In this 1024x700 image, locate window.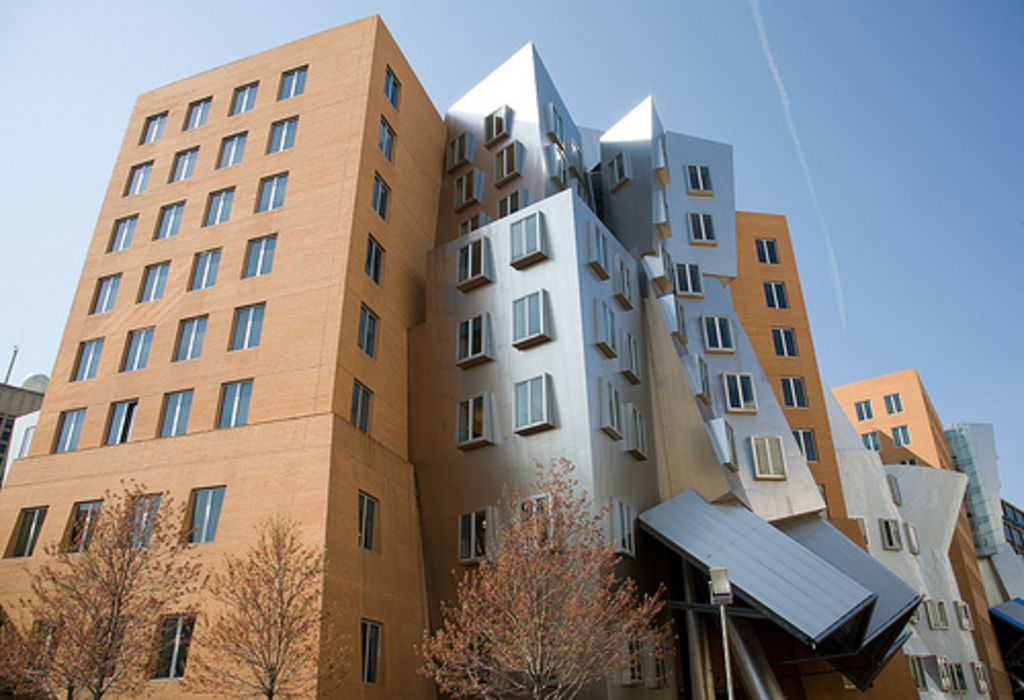
Bounding box: select_region(102, 211, 139, 256).
